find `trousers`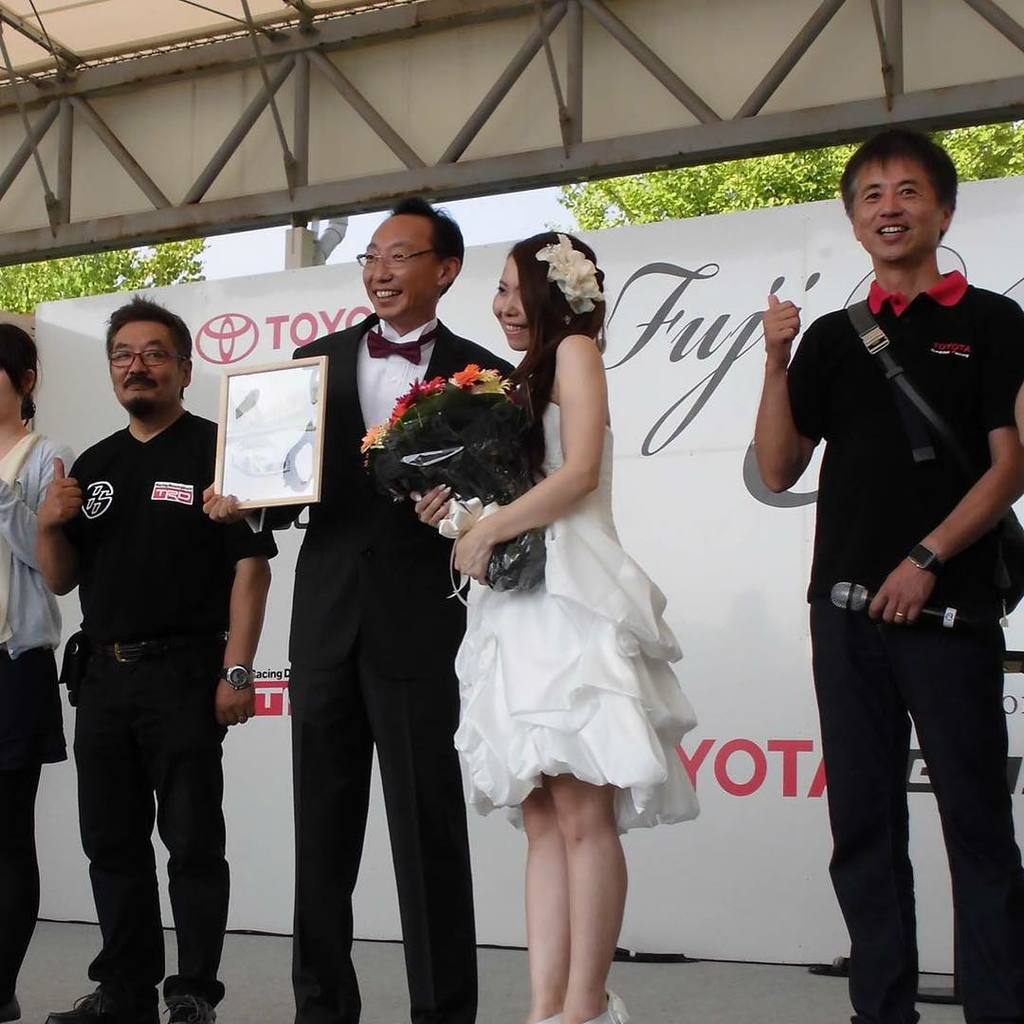
bbox=[294, 657, 484, 1023]
